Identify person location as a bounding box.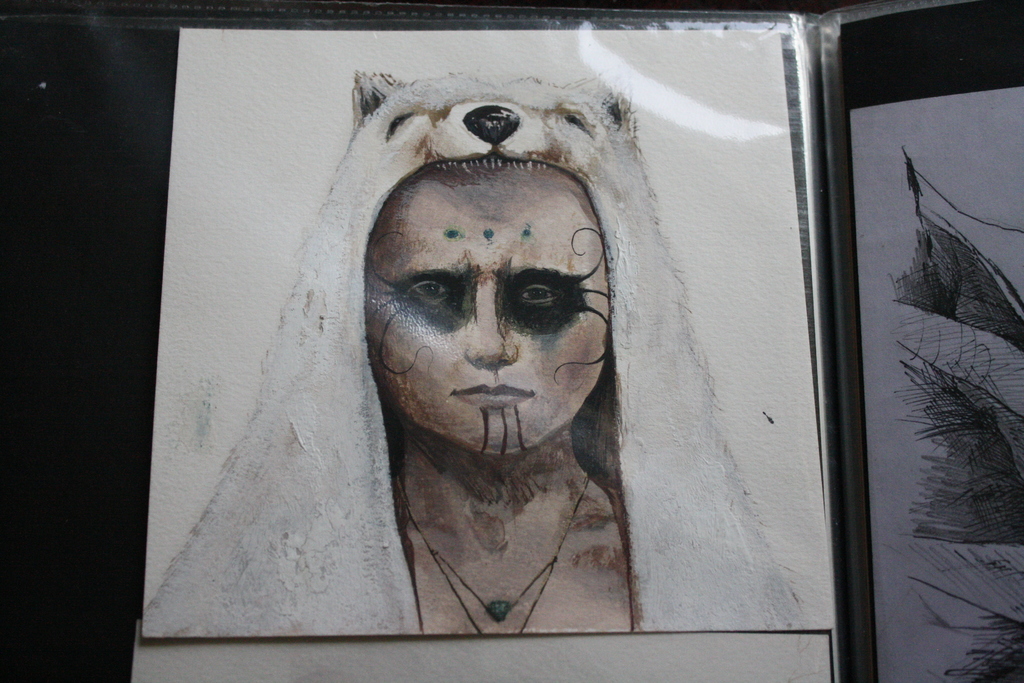
903/144/1023/540.
